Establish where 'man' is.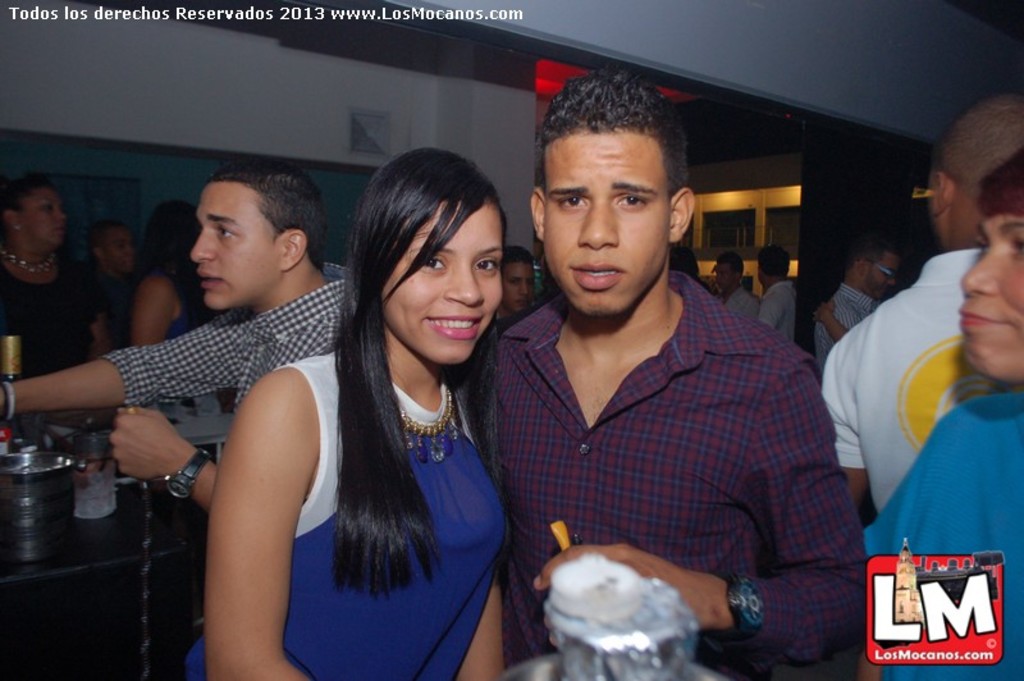
Established at bbox(78, 220, 138, 347).
